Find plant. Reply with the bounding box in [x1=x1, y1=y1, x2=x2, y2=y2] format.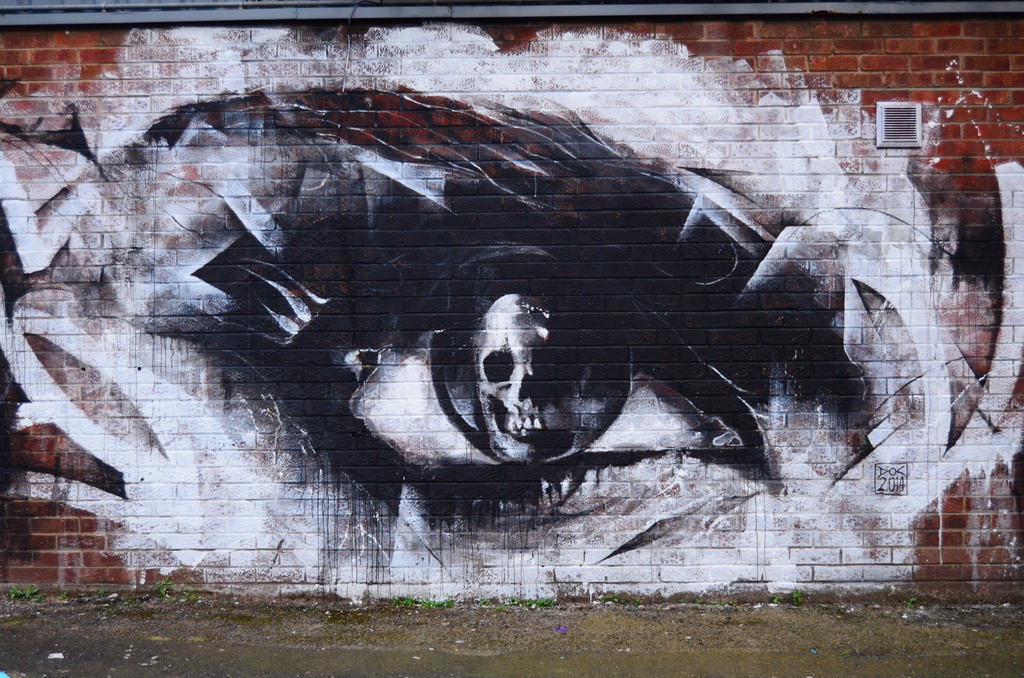
[x1=148, y1=577, x2=171, y2=595].
